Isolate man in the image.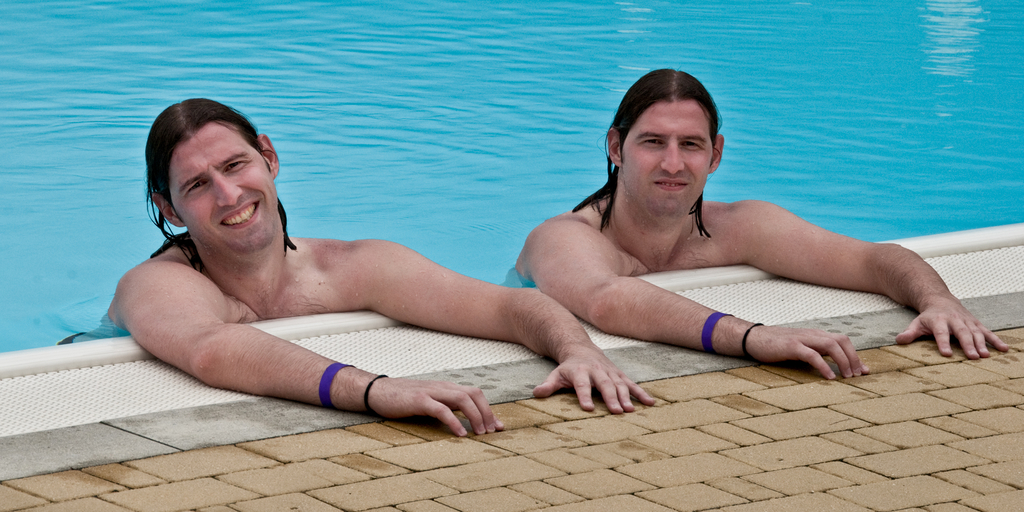
Isolated region: 511,67,1008,383.
